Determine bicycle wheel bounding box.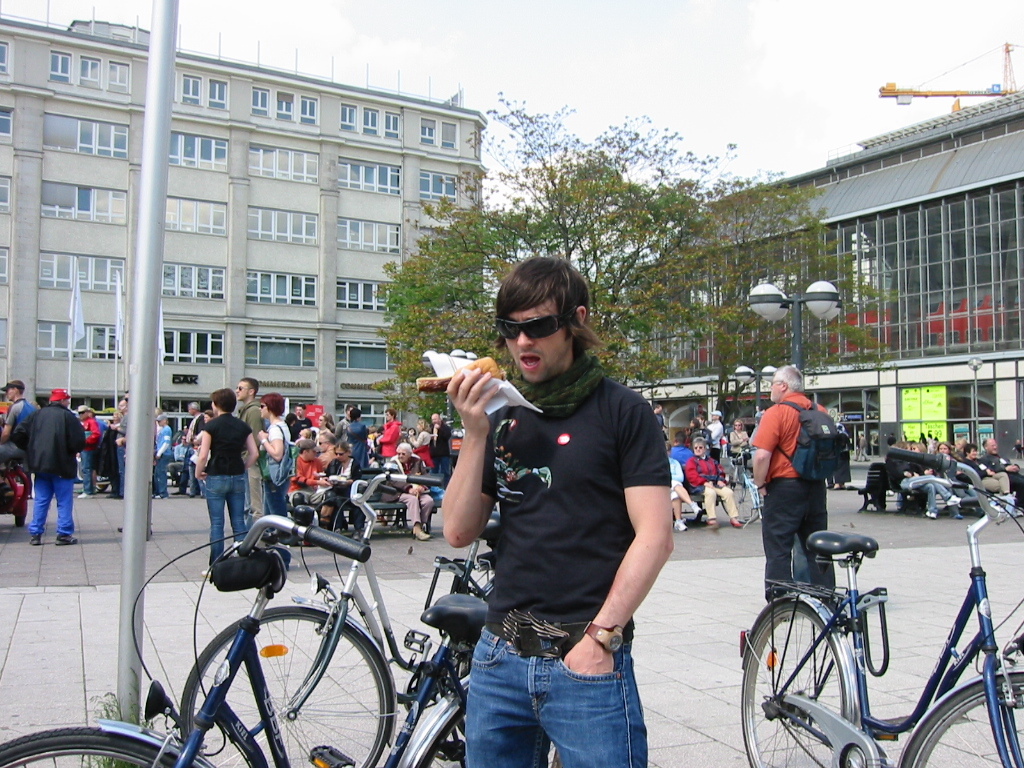
Determined: region(413, 682, 476, 767).
